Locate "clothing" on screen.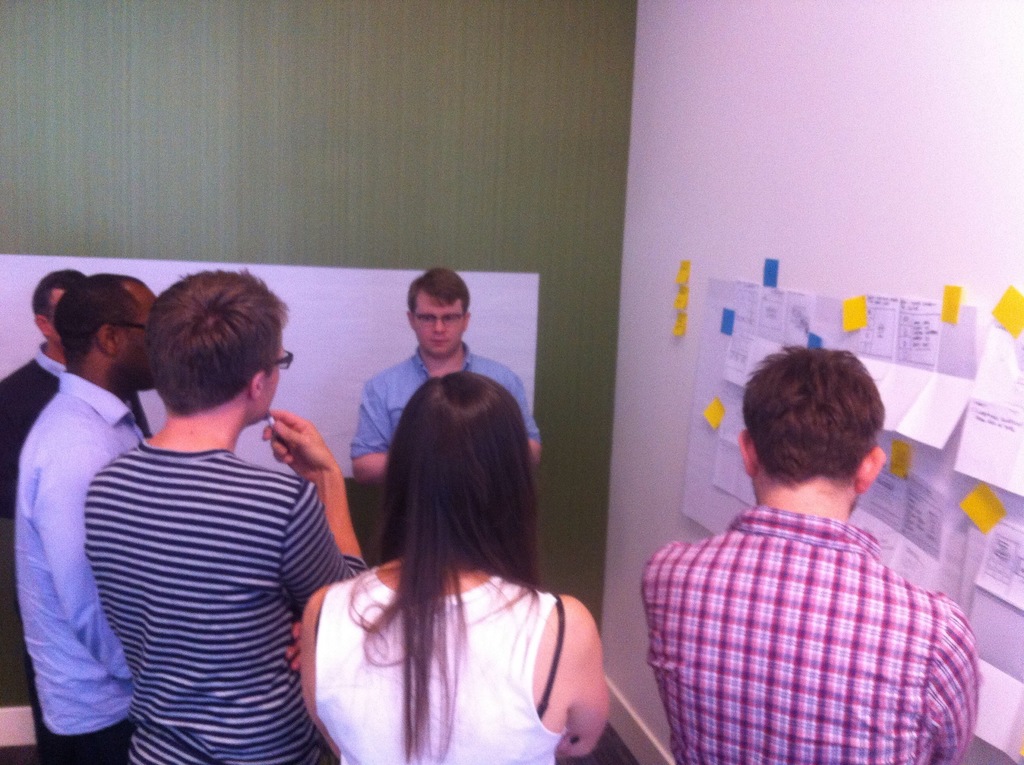
On screen at <region>13, 371, 147, 764</region>.
